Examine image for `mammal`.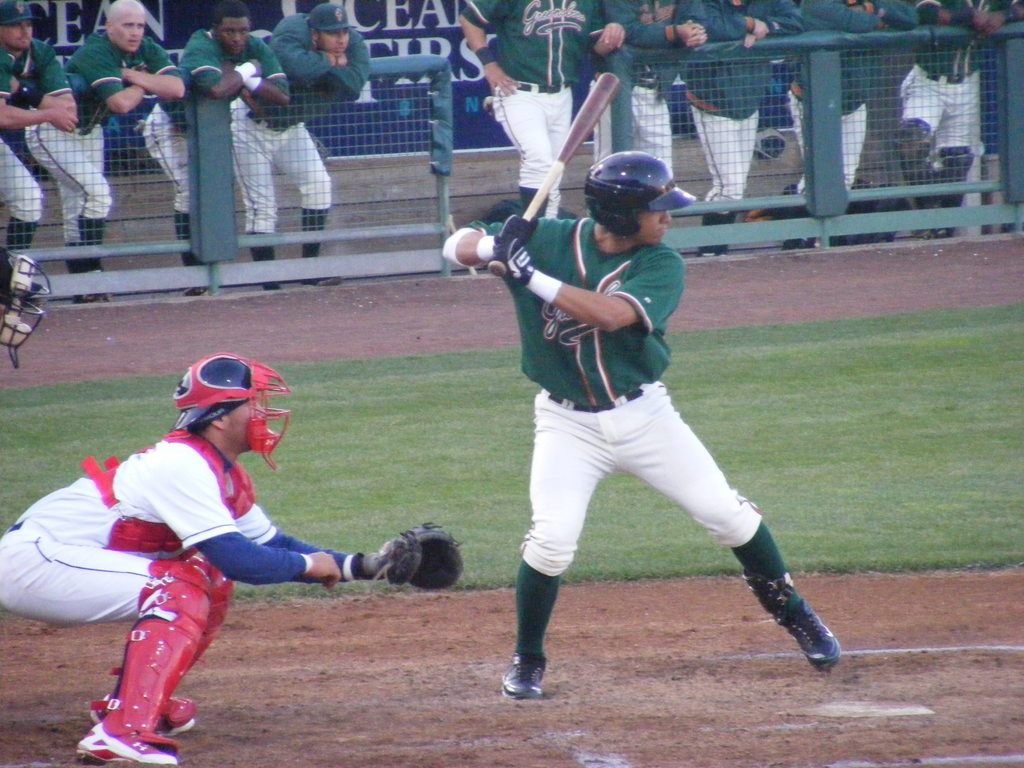
Examination result: l=422, t=180, r=789, b=666.
